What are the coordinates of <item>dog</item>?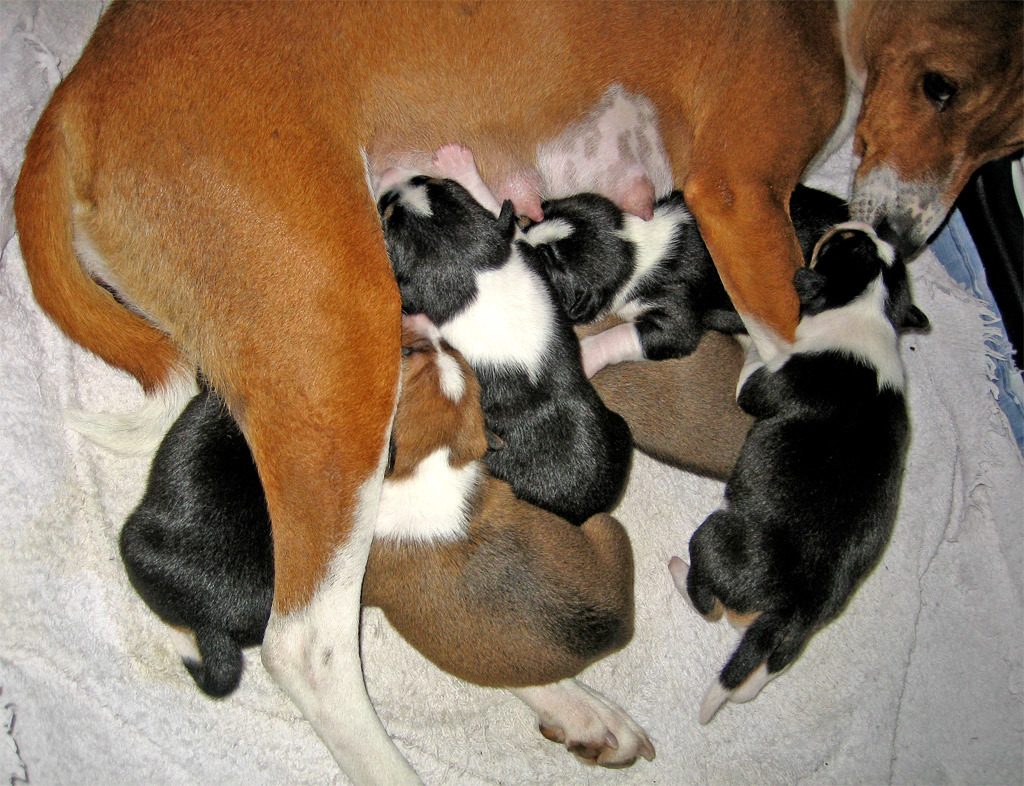
(left=119, top=366, right=280, bottom=704).
